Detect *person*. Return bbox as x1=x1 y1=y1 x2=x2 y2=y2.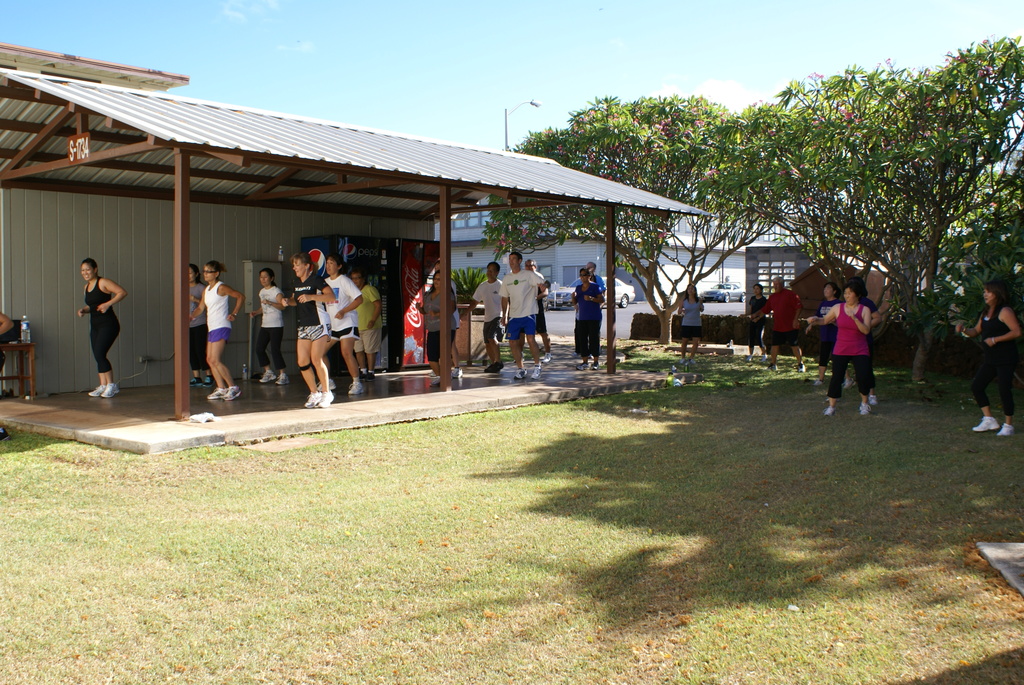
x1=748 y1=277 x2=805 y2=365.
